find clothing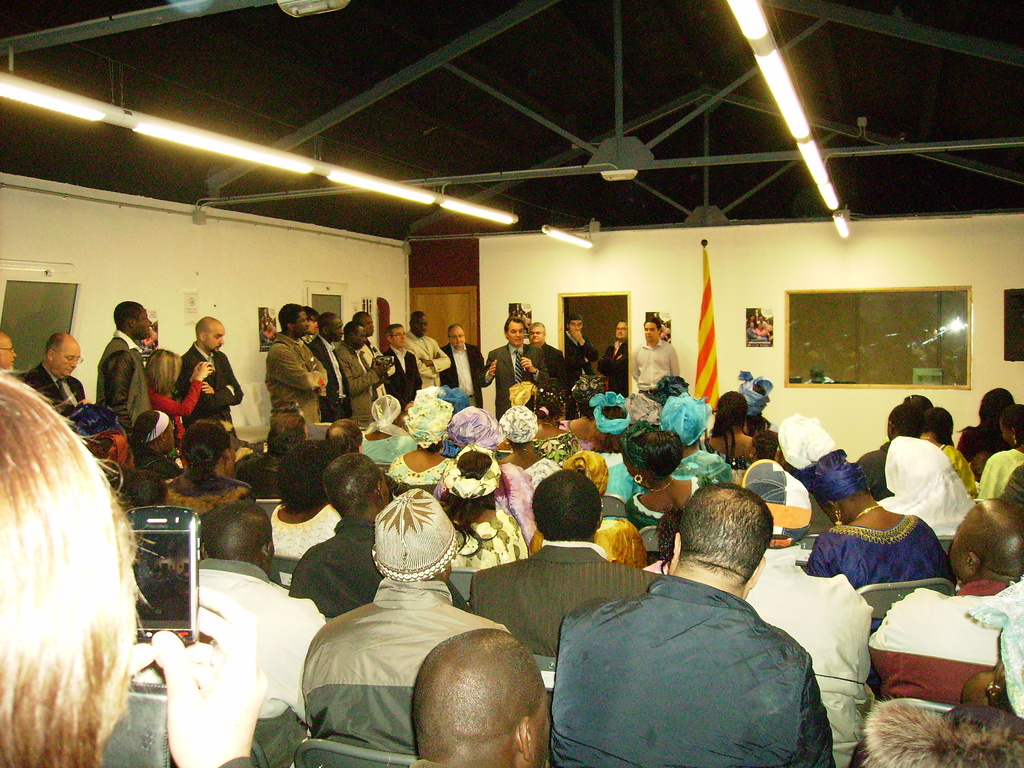
bbox=[873, 433, 982, 554]
